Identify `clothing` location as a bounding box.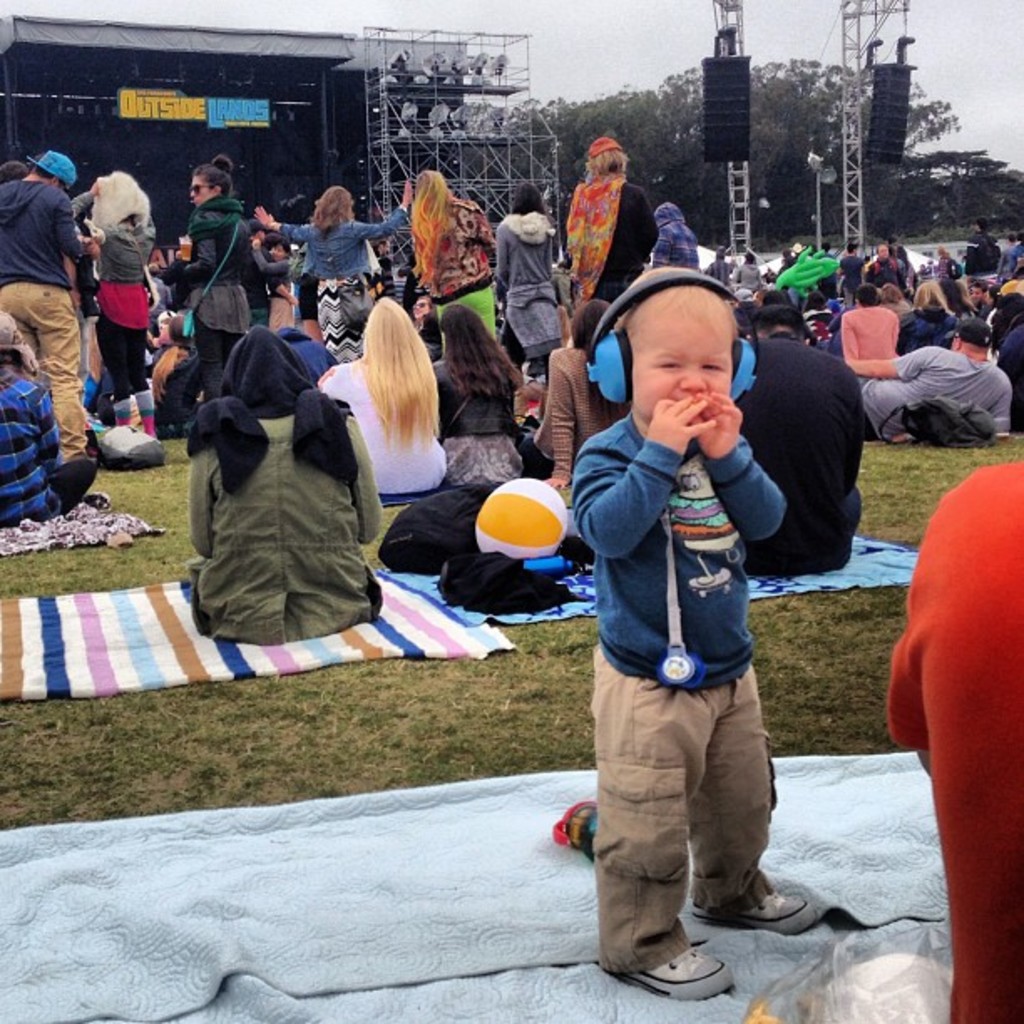
bbox(172, 194, 258, 402).
